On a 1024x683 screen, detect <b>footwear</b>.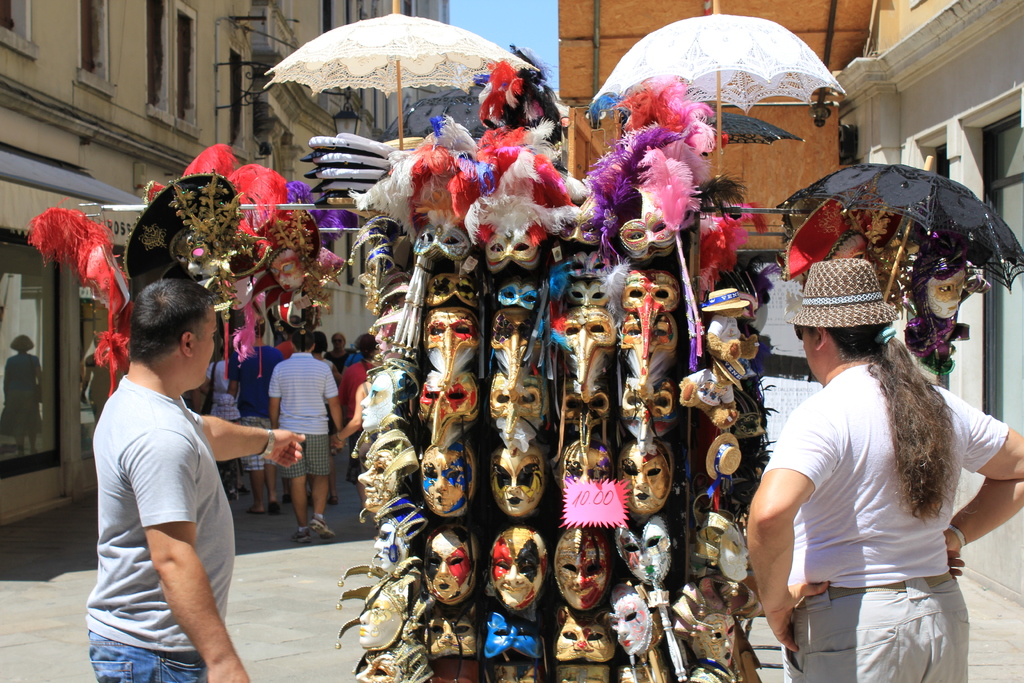
bbox=[305, 514, 335, 535].
